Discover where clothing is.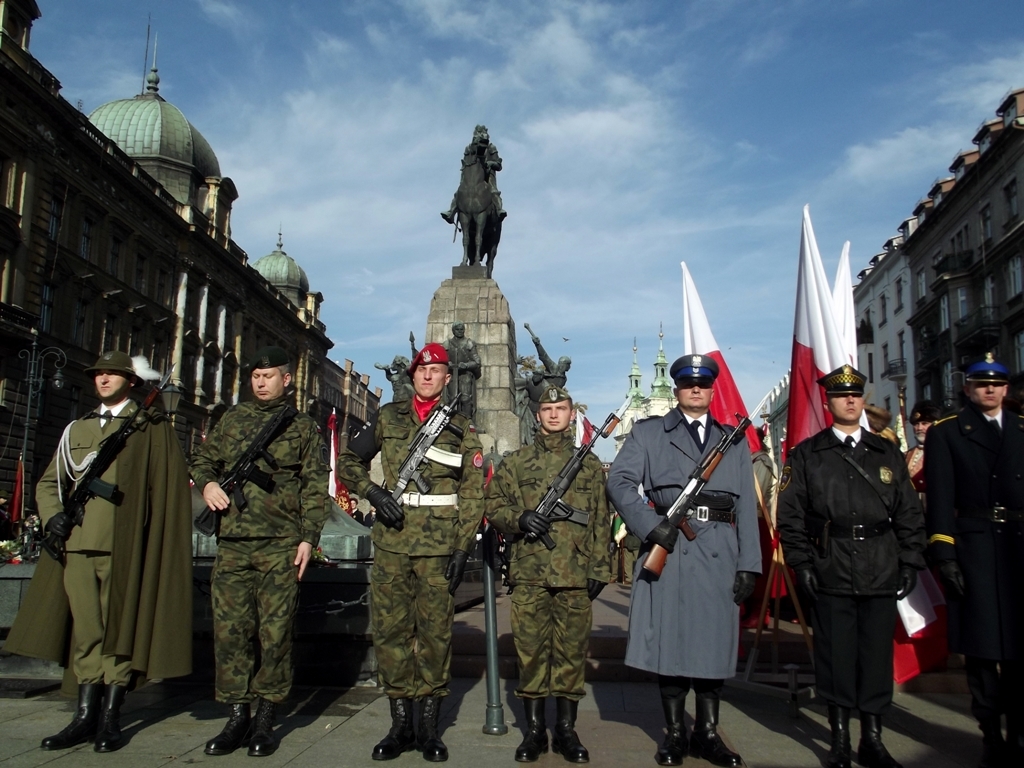
Discovered at <box>331,394,485,700</box>.
